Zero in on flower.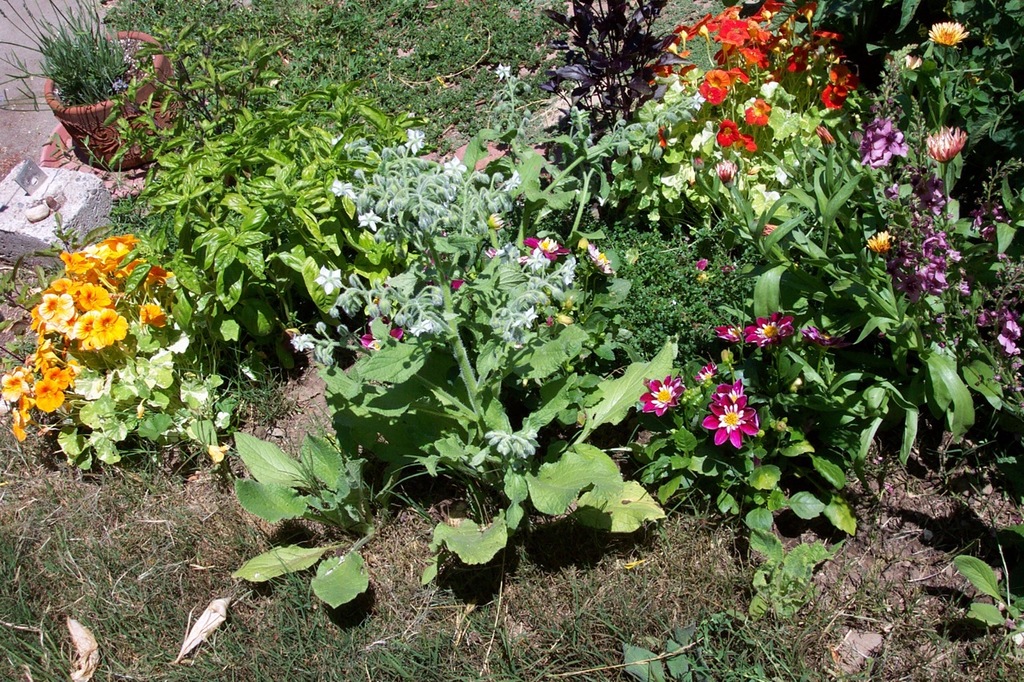
Zeroed in: pyautogui.locateOnScreen(922, 18, 964, 45).
